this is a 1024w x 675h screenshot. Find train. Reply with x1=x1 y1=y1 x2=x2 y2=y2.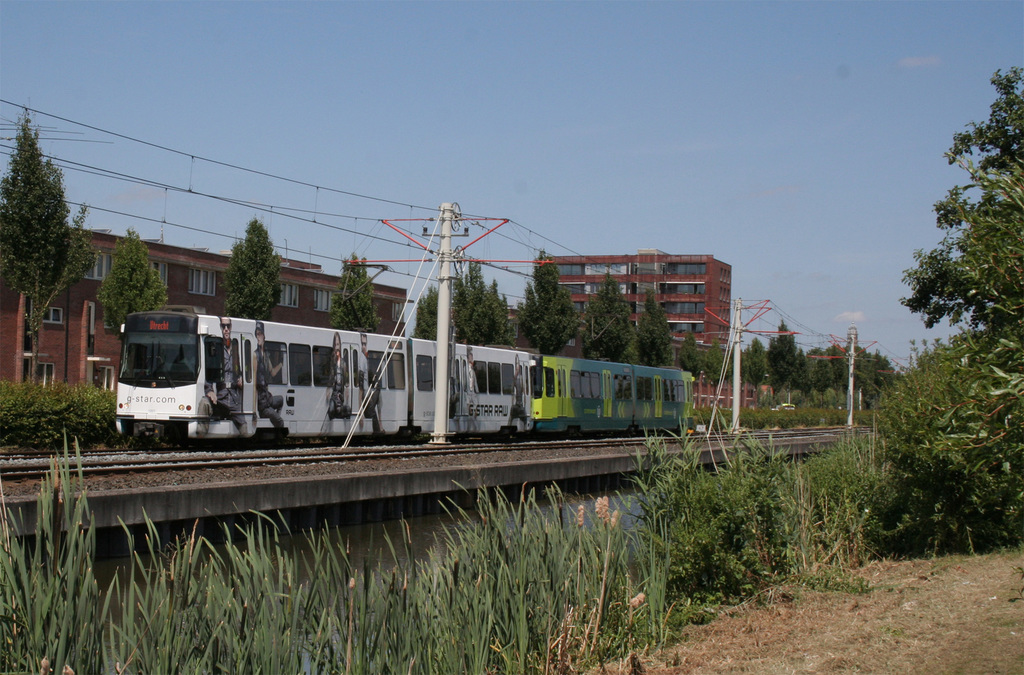
x1=114 y1=311 x2=691 y2=454.
